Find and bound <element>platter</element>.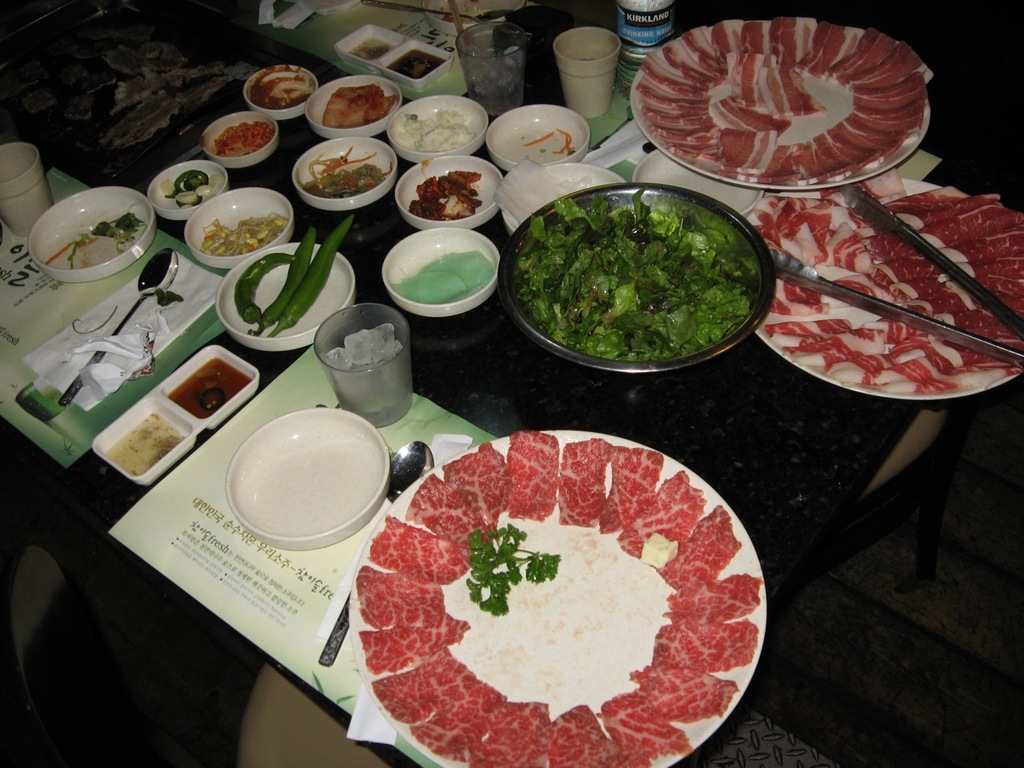
Bound: x1=350 y1=431 x2=767 y2=767.
